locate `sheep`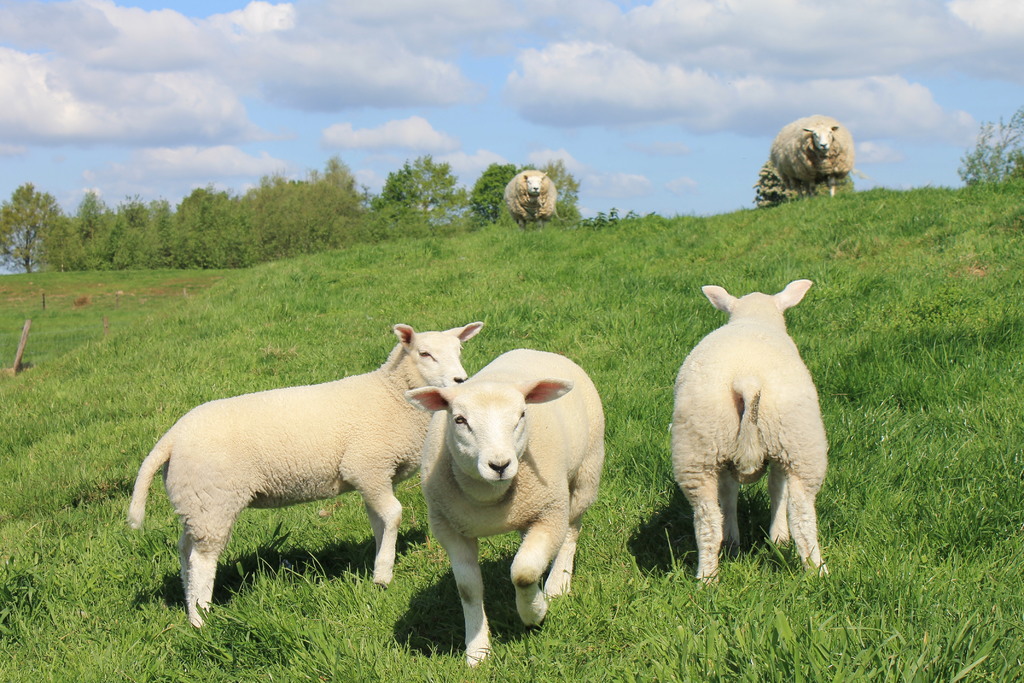
(x1=767, y1=117, x2=851, y2=197)
